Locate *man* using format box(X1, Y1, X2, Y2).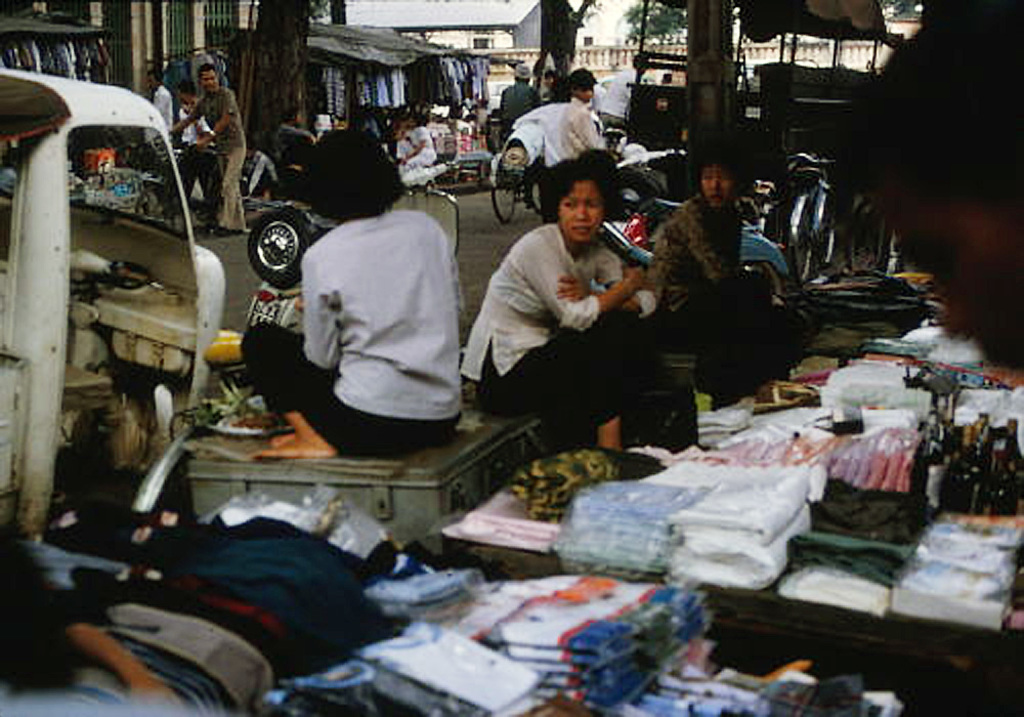
box(498, 61, 545, 209).
